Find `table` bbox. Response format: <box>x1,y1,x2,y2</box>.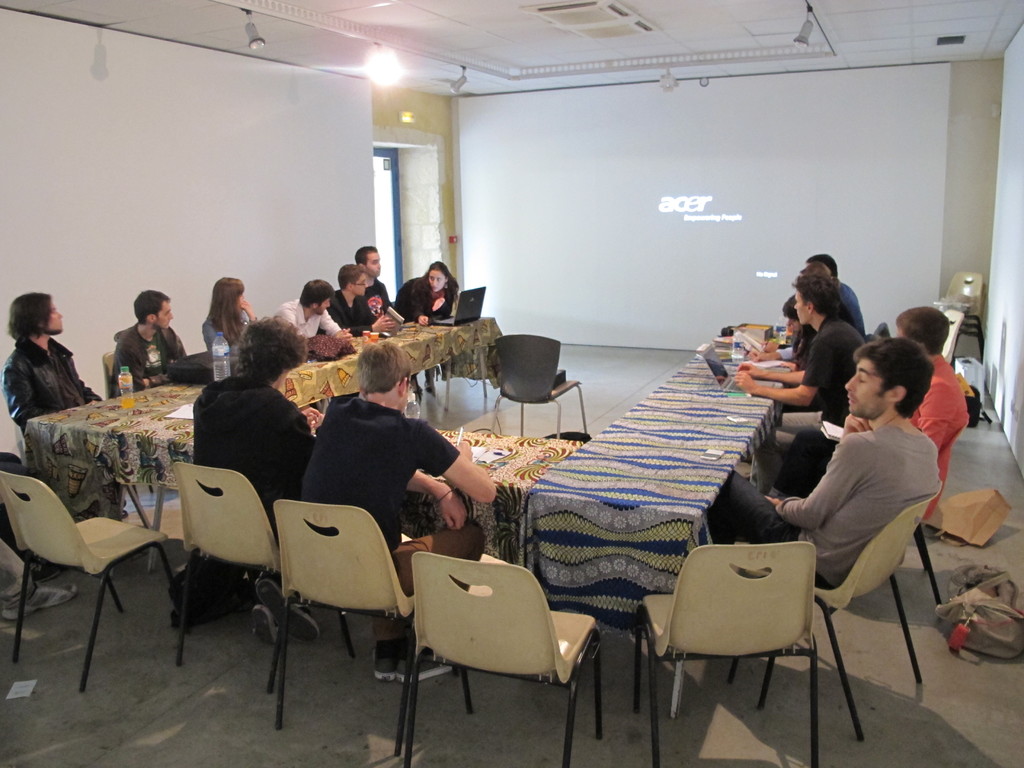
<box>524,350,794,584</box>.
